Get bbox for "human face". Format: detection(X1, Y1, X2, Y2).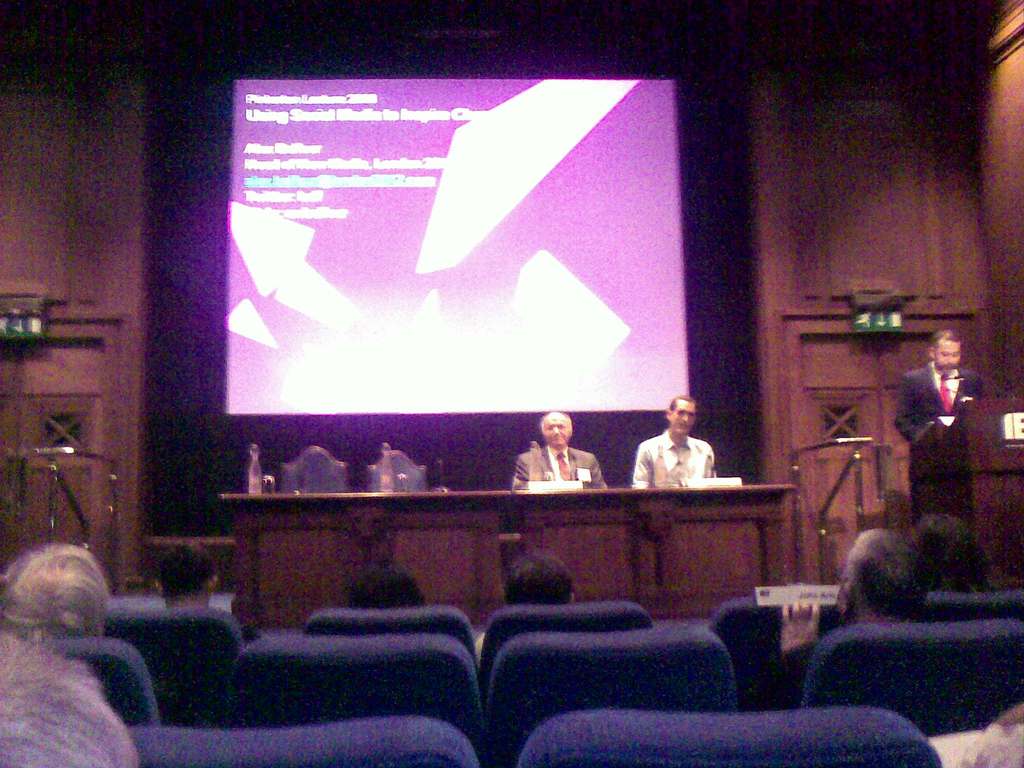
detection(936, 340, 959, 375).
